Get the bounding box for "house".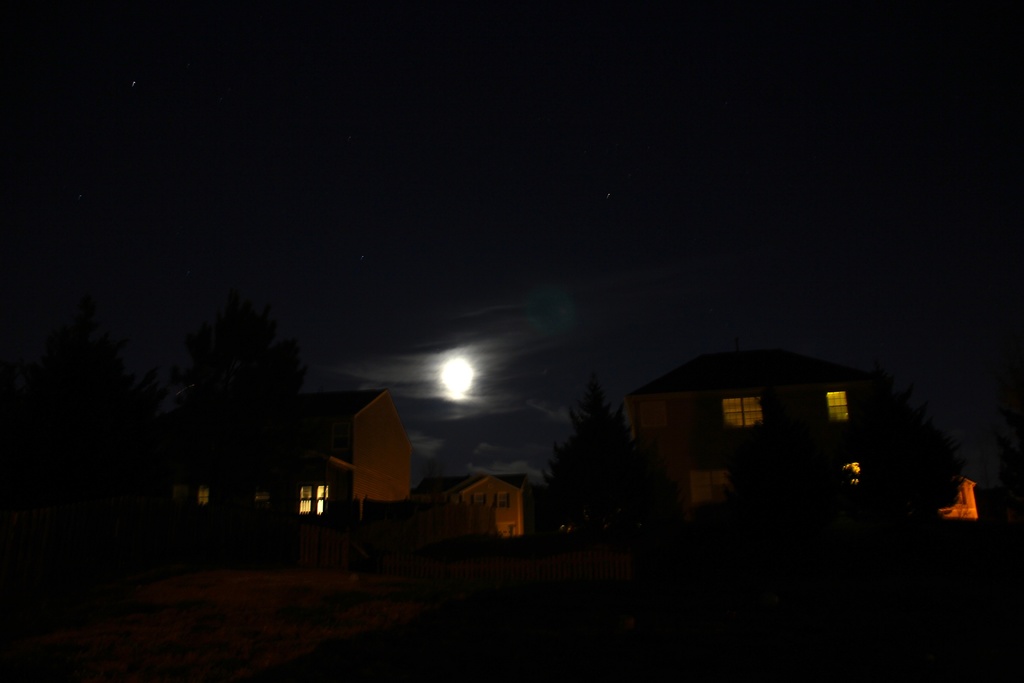
detection(190, 392, 413, 521).
